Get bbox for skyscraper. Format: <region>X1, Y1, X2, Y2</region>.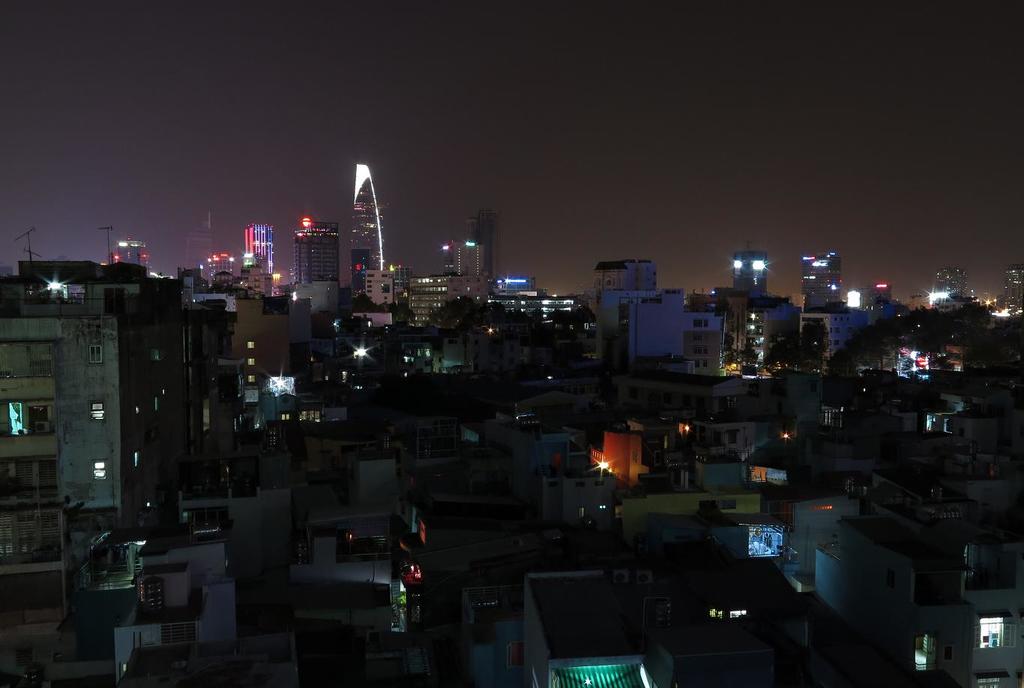
<region>289, 220, 339, 286</region>.
